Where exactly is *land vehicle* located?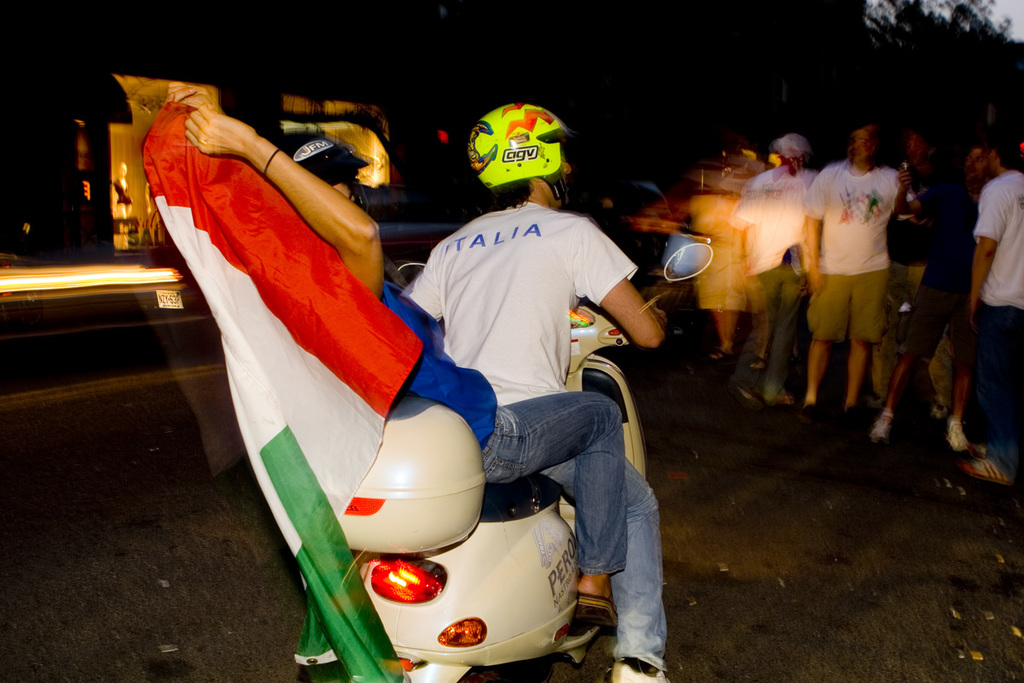
Its bounding box is crop(336, 240, 712, 682).
